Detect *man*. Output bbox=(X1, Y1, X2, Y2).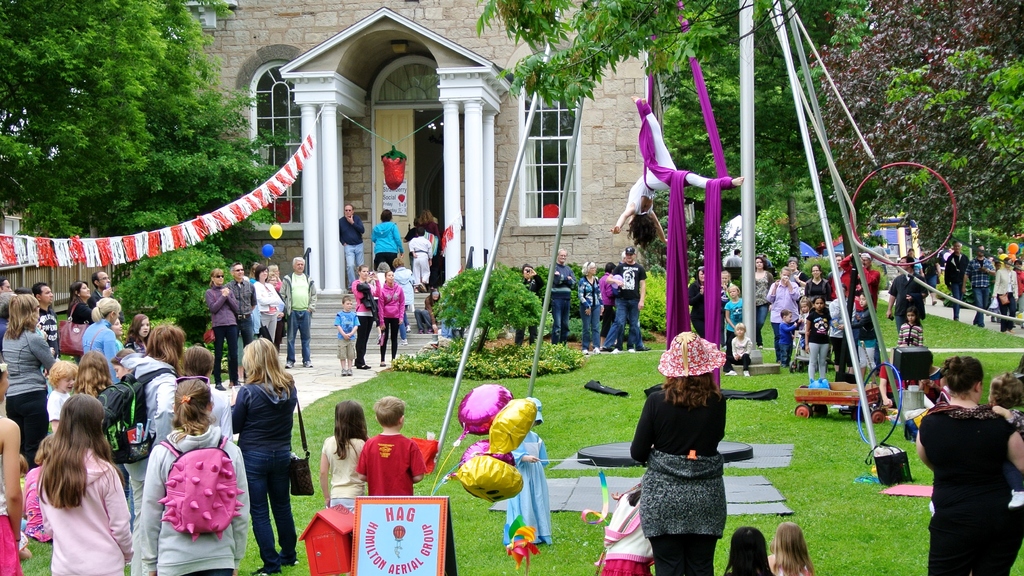
bbox=(91, 271, 118, 315).
